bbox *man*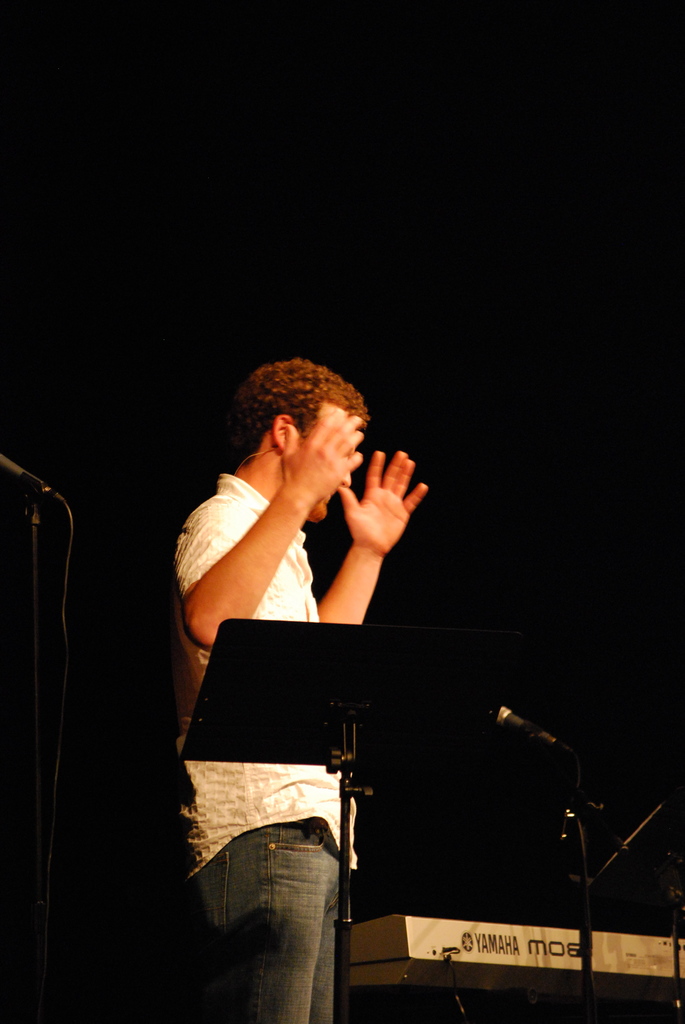
[left=155, top=348, right=416, bottom=943]
